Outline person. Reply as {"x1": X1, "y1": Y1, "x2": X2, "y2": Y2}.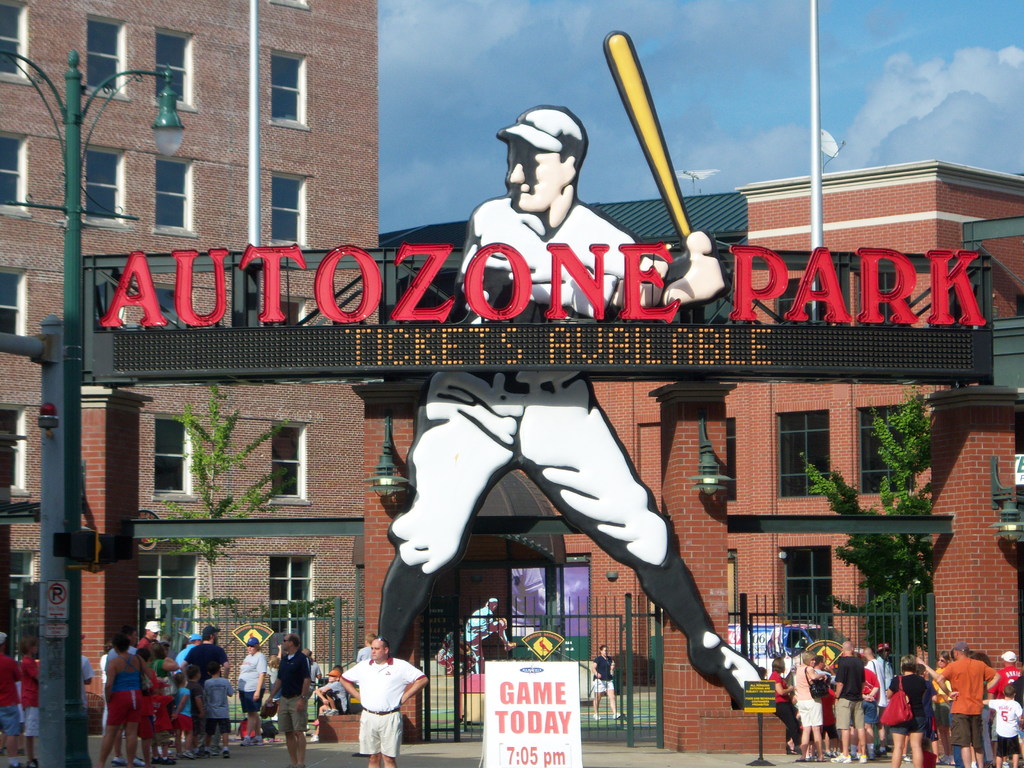
{"x1": 860, "y1": 659, "x2": 881, "y2": 756}.
